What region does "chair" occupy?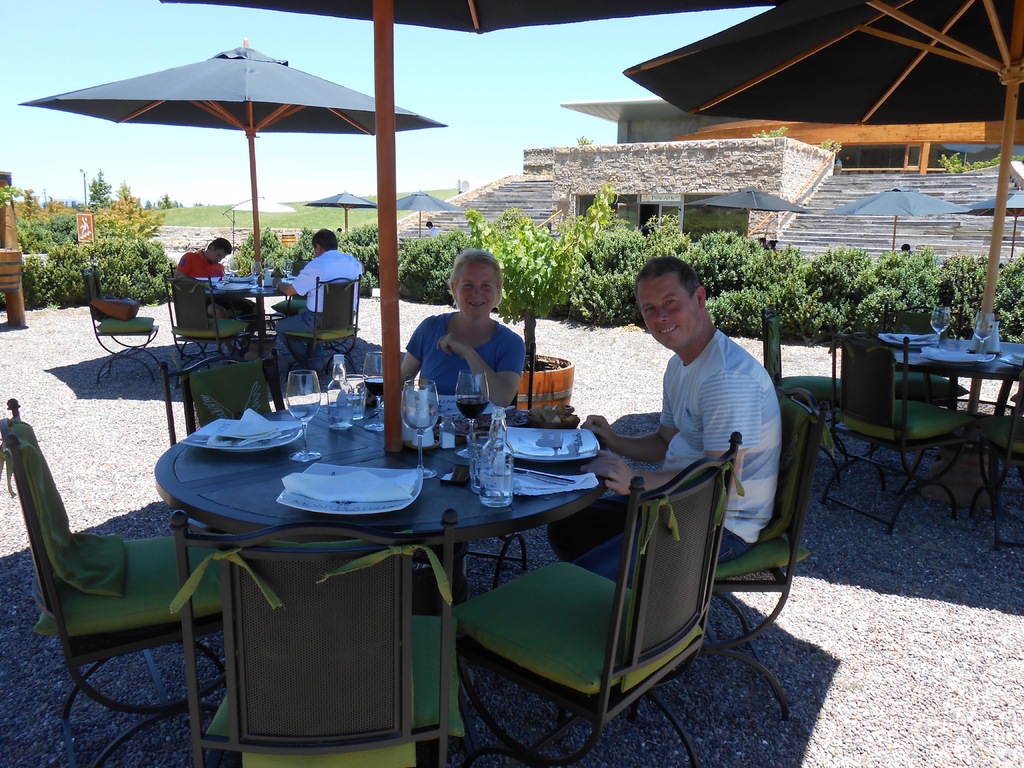
979 357 1023 551.
